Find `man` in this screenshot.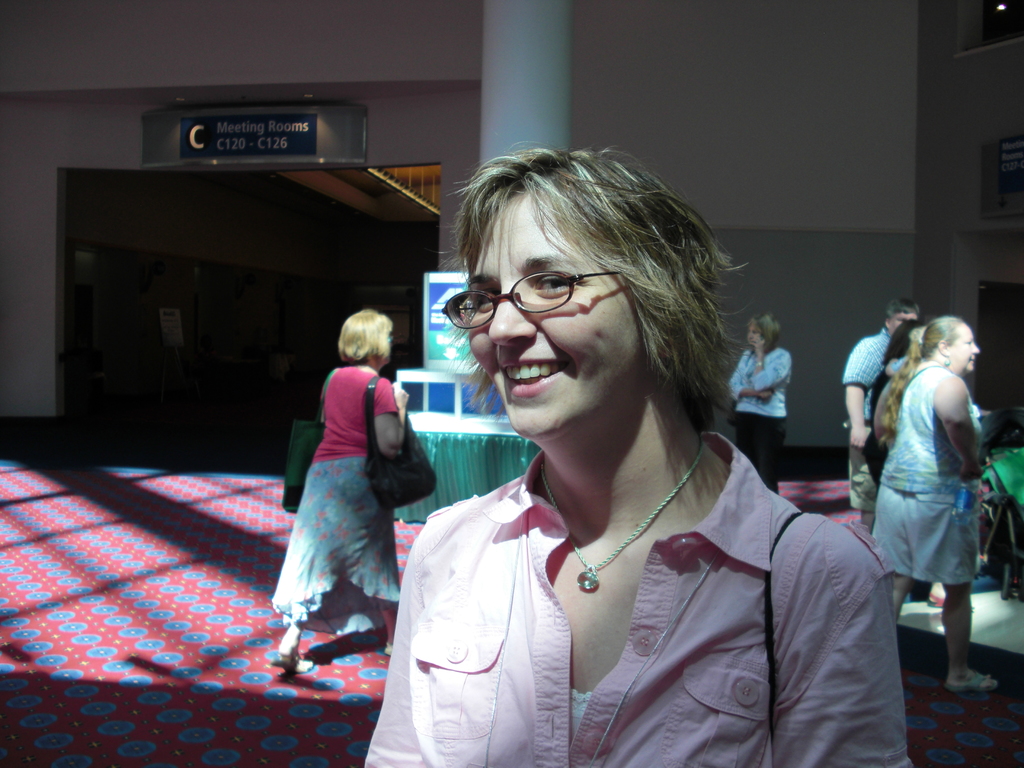
The bounding box for `man` is locate(845, 297, 921, 535).
